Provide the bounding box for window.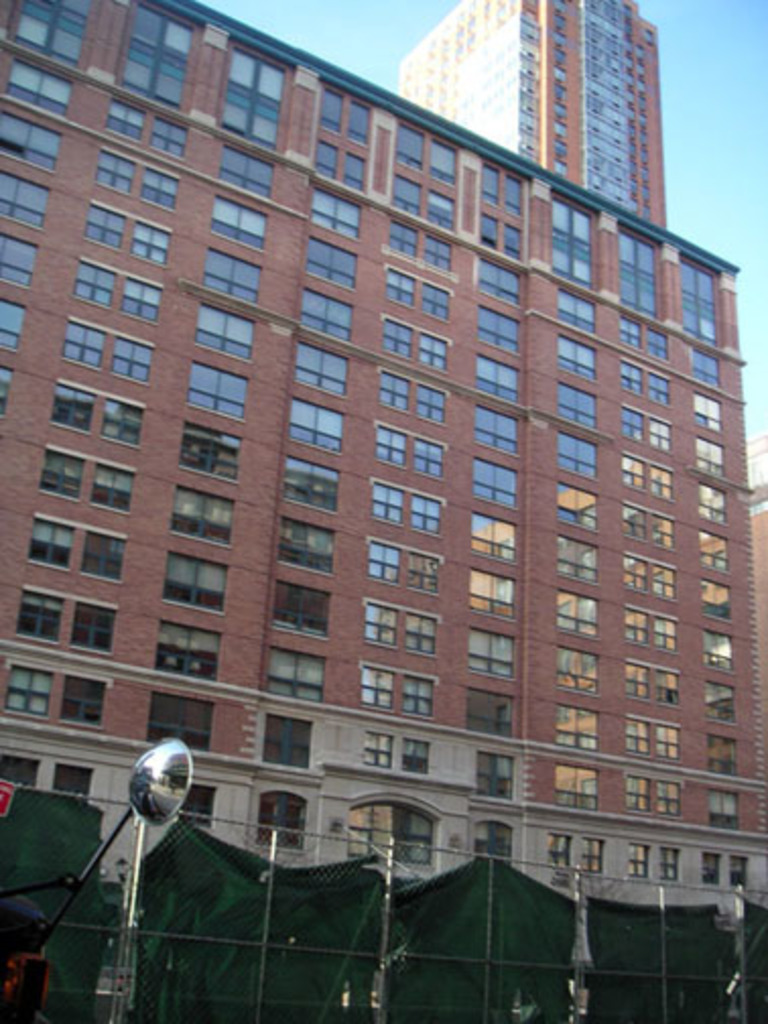
pyautogui.locateOnScreen(91, 398, 144, 445).
